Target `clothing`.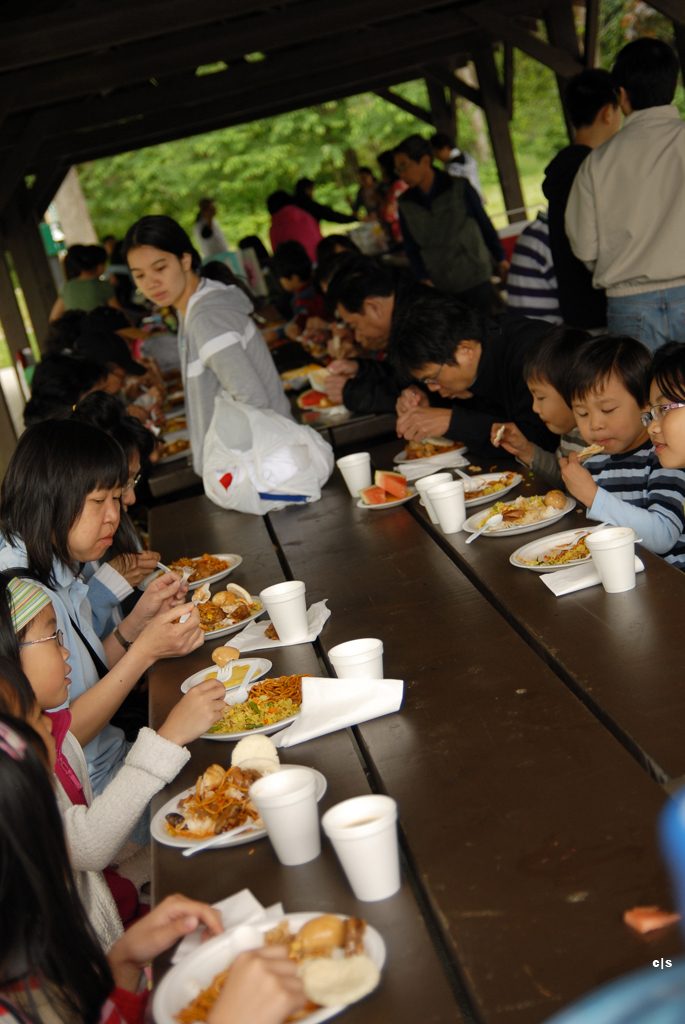
Target region: box(343, 283, 467, 420).
